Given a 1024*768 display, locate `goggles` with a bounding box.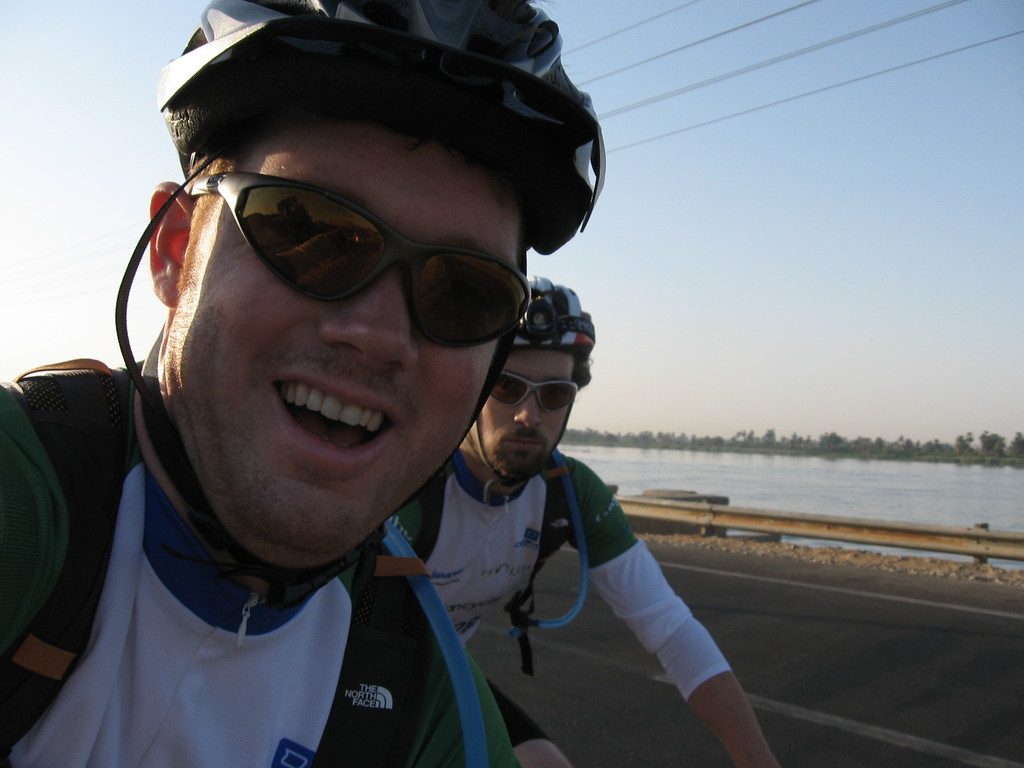
Located: 142,154,515,323.
